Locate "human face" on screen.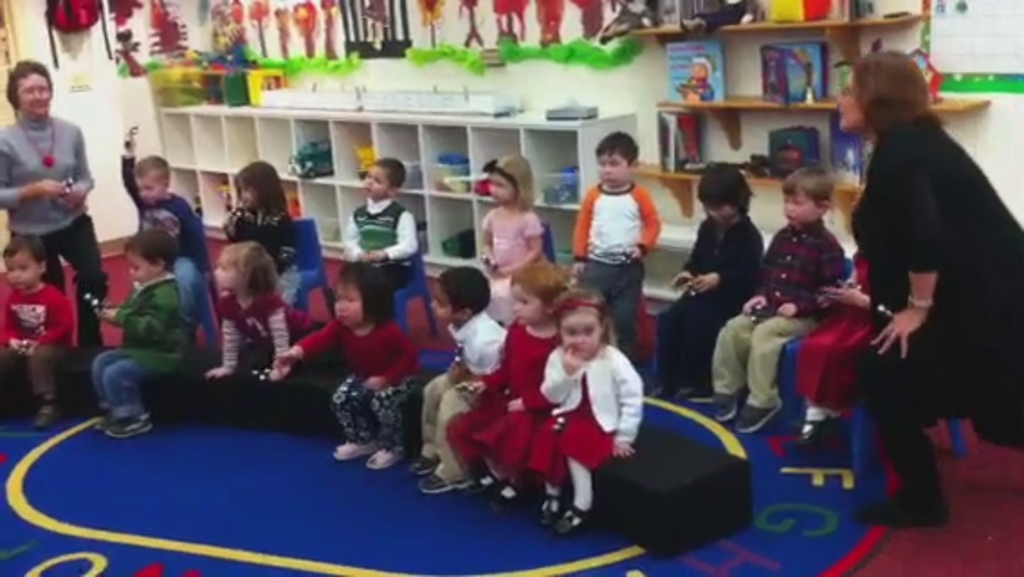
On screen at bbox=(126, 252, 153, 283).
